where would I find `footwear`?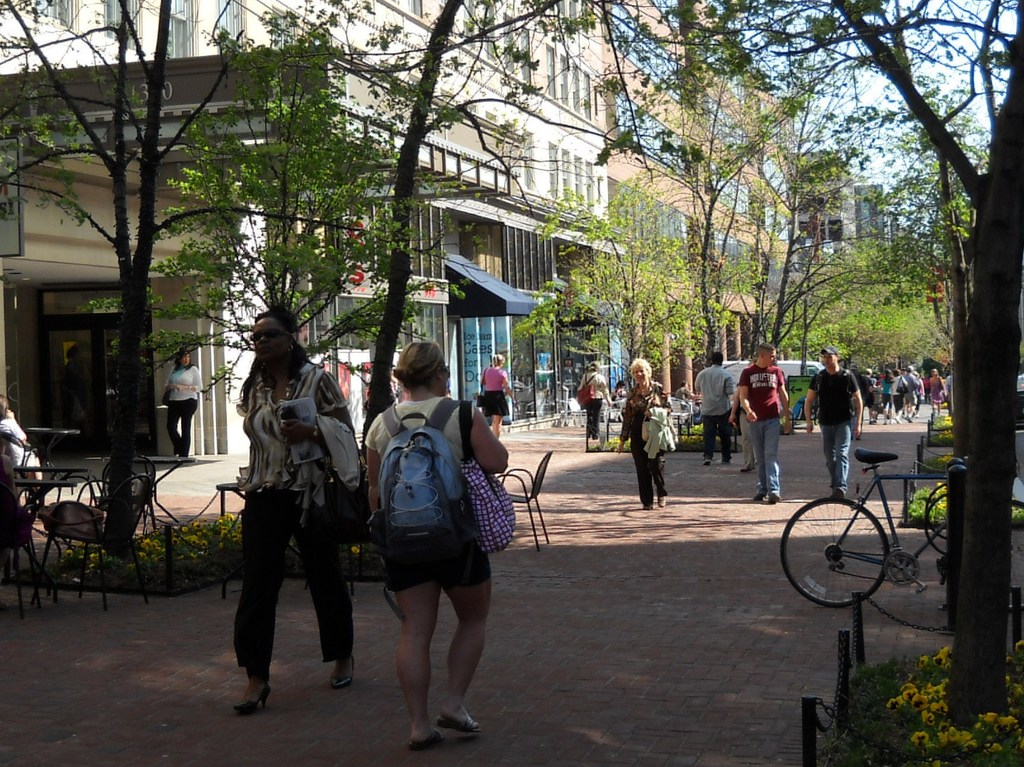
At 703:455:712:464.
